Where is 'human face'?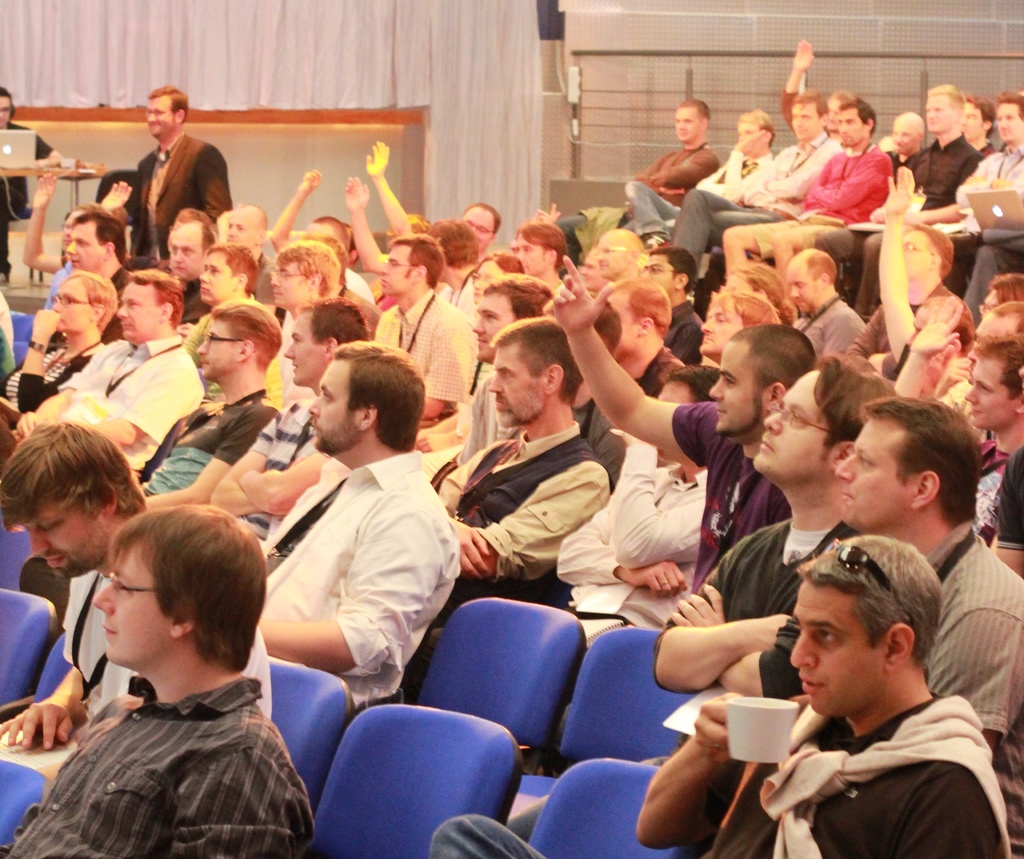
pyautogui.locateOnScreen(837, 409, 911, 546).
